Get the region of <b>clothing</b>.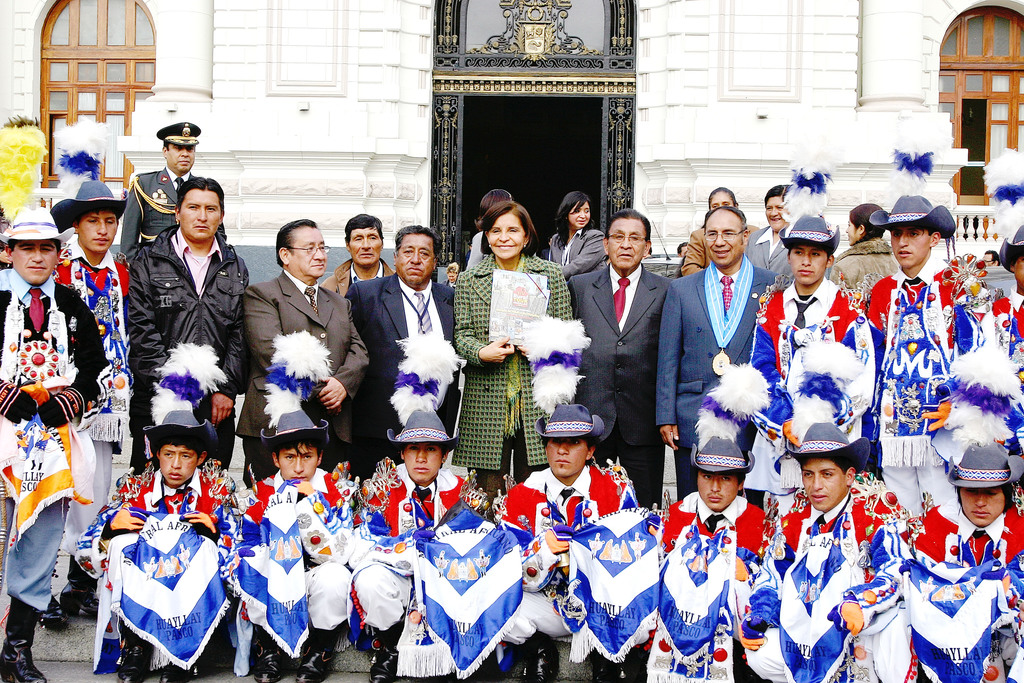
<box>0,265,112,616</box>.
